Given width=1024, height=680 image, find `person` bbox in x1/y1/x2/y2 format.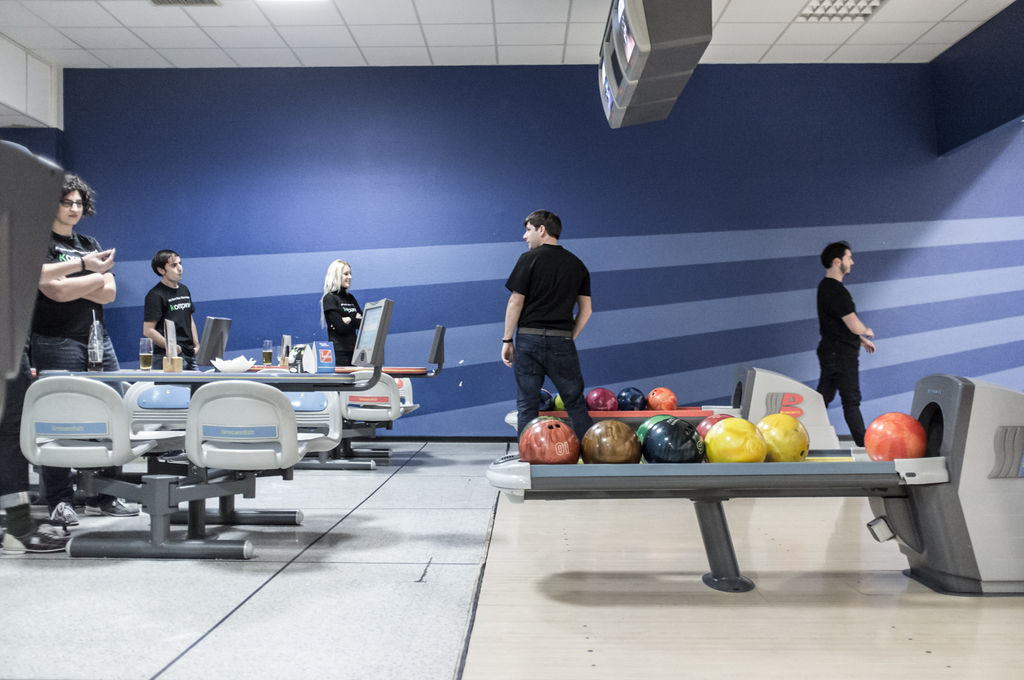
321/260/365/368.
